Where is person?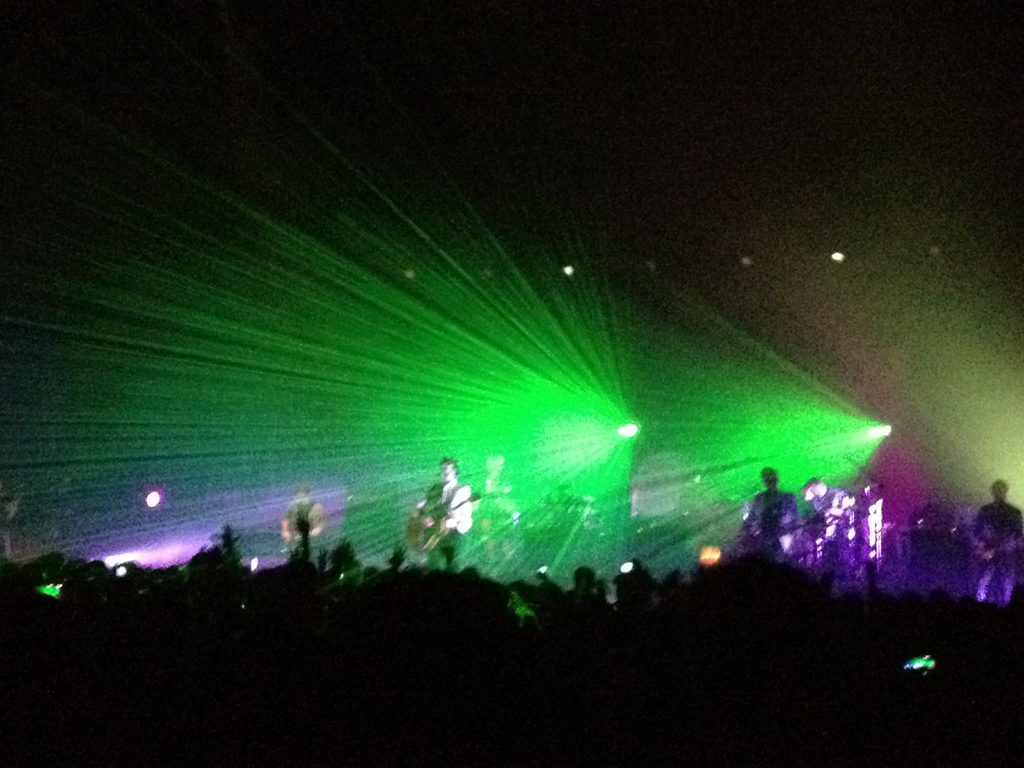
<bbox>806, 477, 864, 535</bbox>.
